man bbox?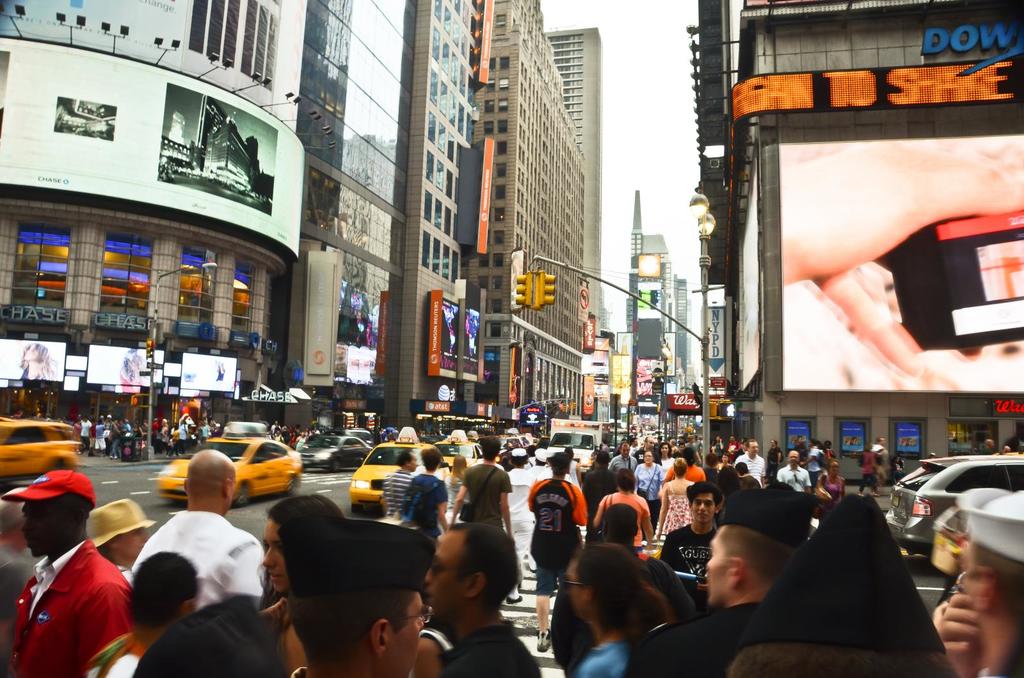
<region>436, 523, 547, 677</region>
